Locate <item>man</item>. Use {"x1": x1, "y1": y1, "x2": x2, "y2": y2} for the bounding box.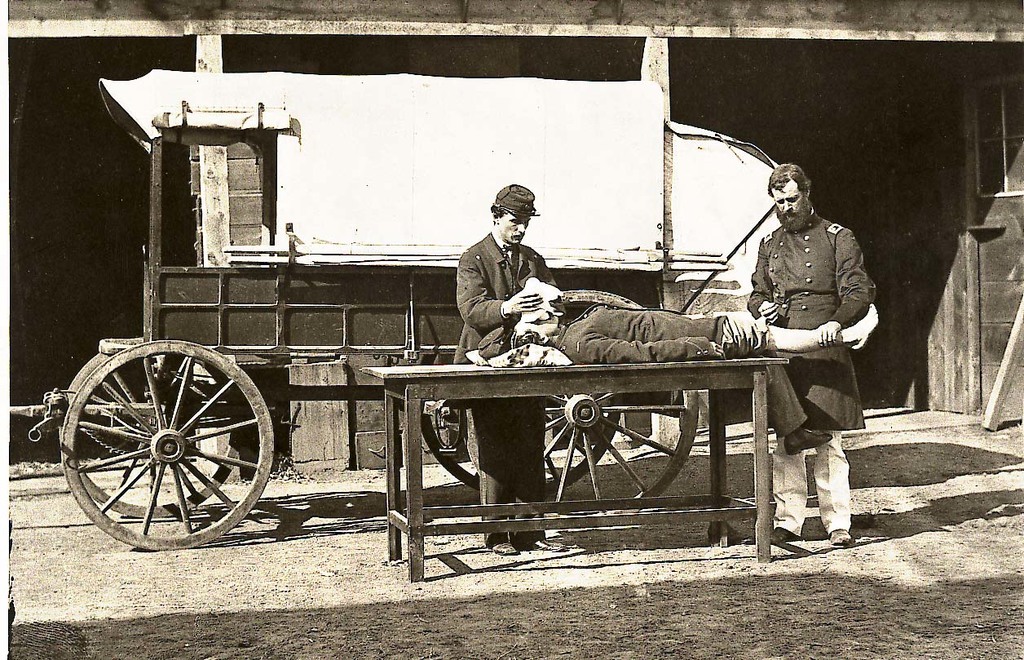
{"x1": 447, "y1": 176, "x2": 562, "y2": 561}.
